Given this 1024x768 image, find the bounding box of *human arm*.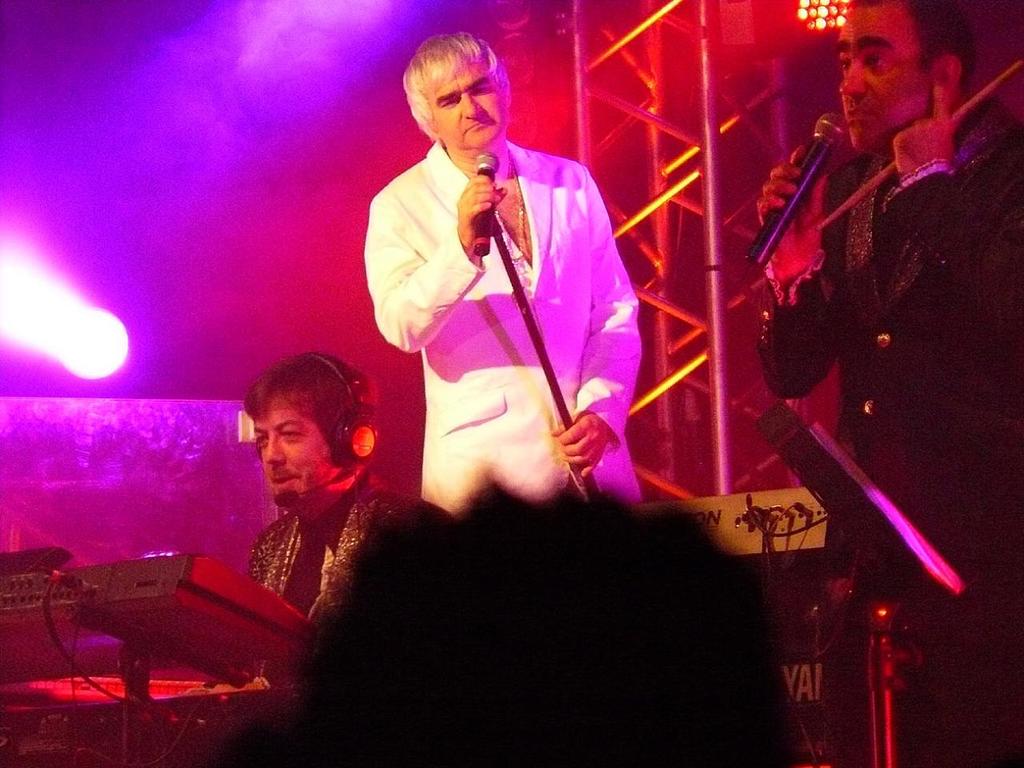
(left=542, top=157, right=652, bottom=473).
